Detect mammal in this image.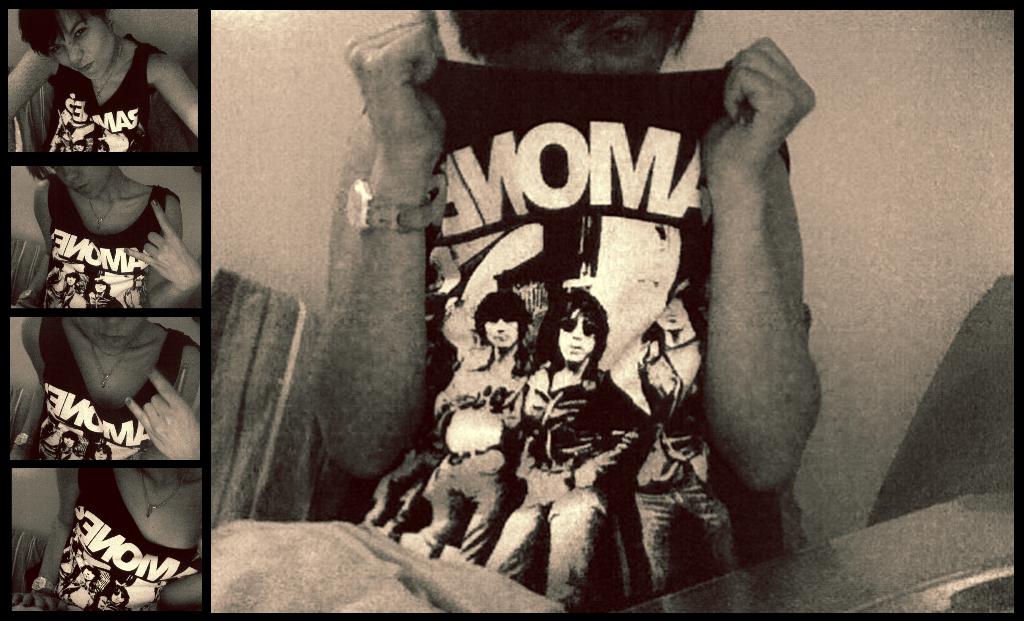
Detection: Rect(14, 464, 203, 607).
